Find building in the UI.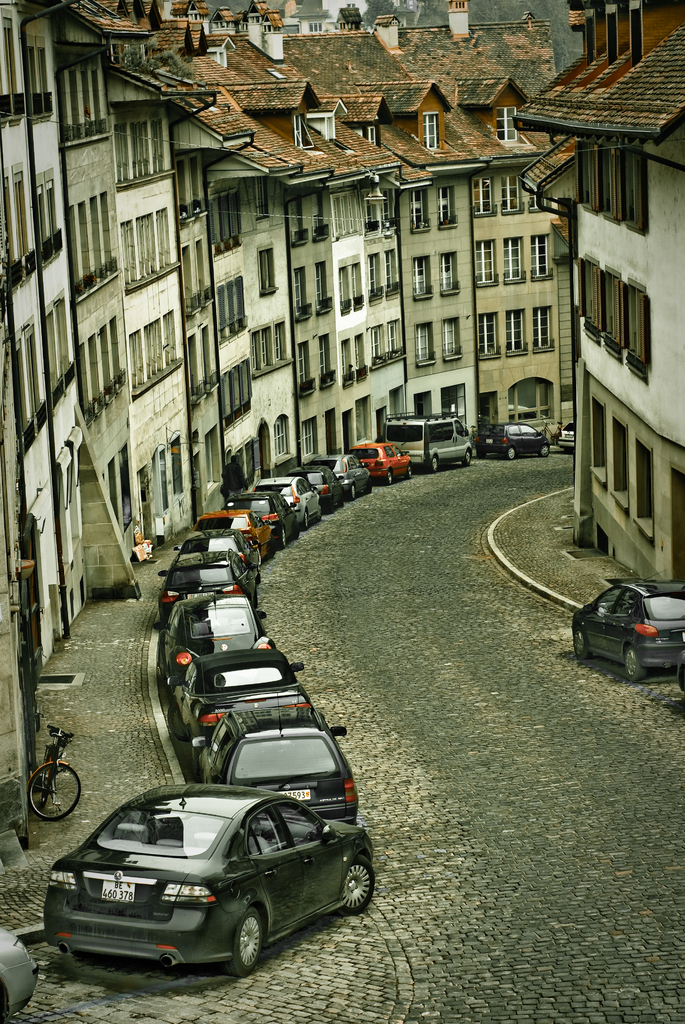
UI element at <region>512, 0, 684, 584</region>.
